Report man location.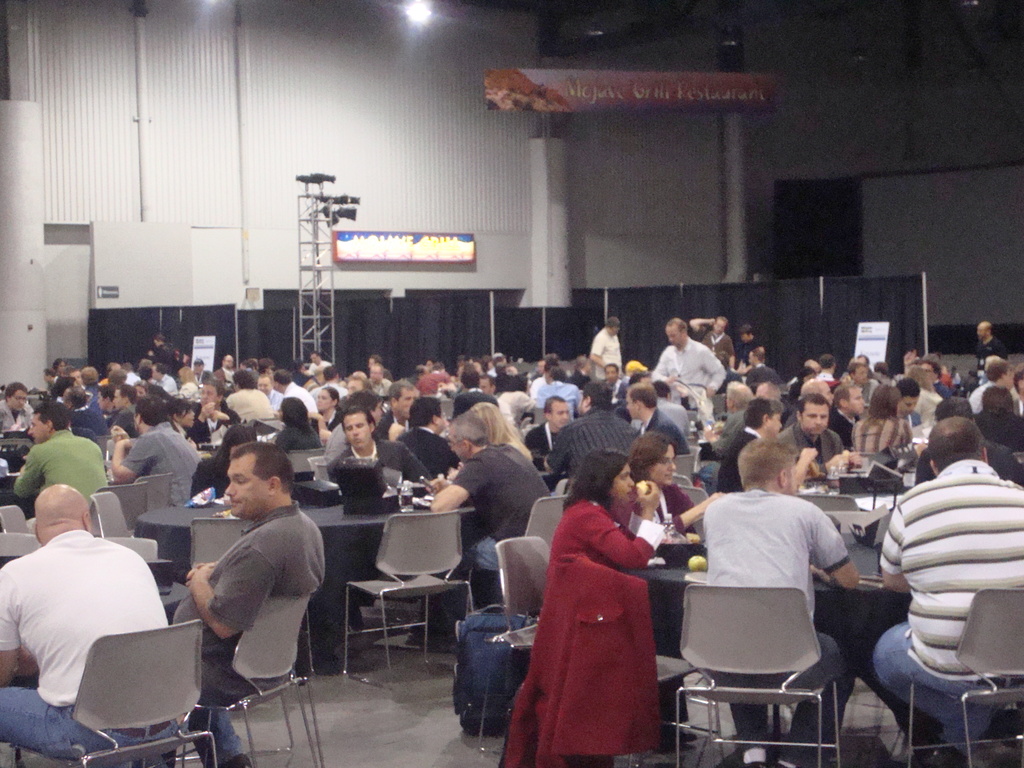
Report: rect(190, 378, 239, 445).
